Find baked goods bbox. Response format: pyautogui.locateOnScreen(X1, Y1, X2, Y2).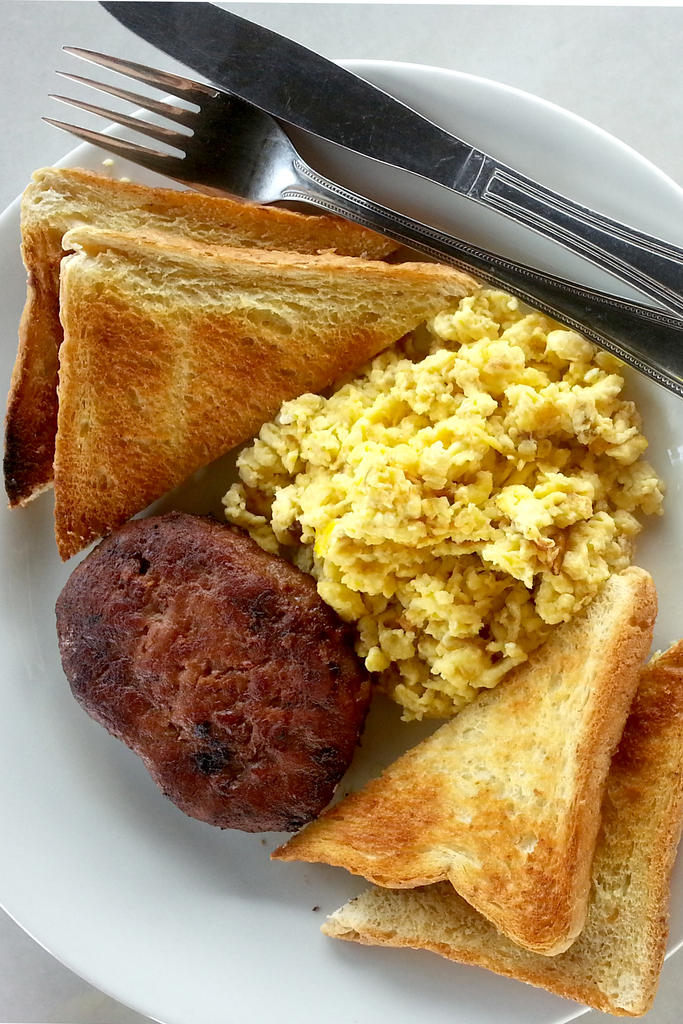
pyautogui.locateOnScreen(9, 164, 401, 512).
